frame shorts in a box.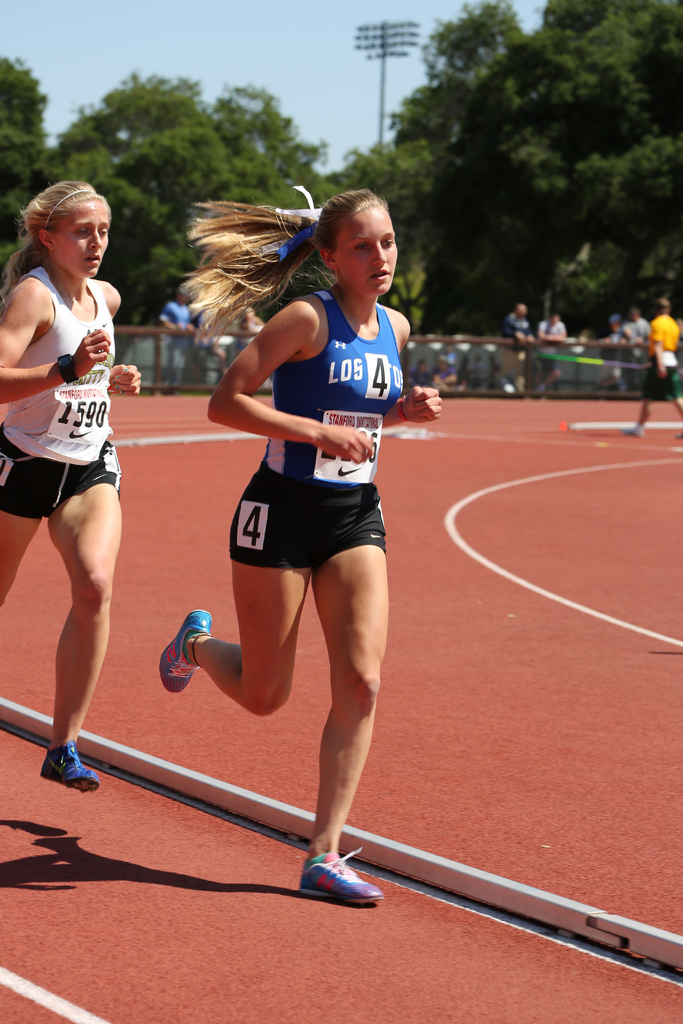
(0,428,123,522).
